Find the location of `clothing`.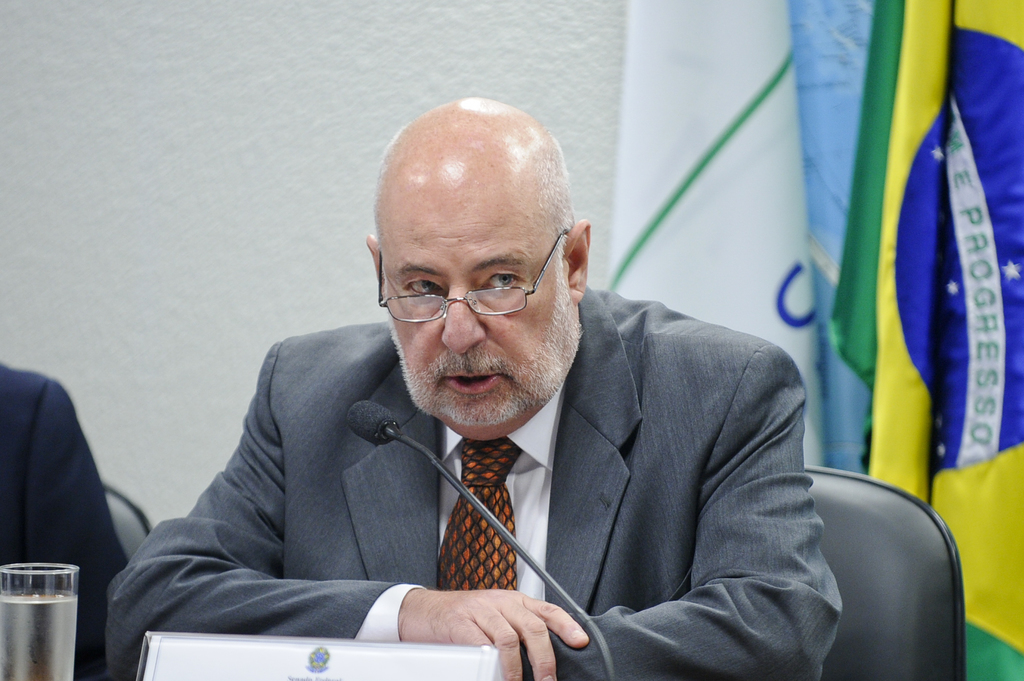
Location: select_region(106, 277, 847, 680).
